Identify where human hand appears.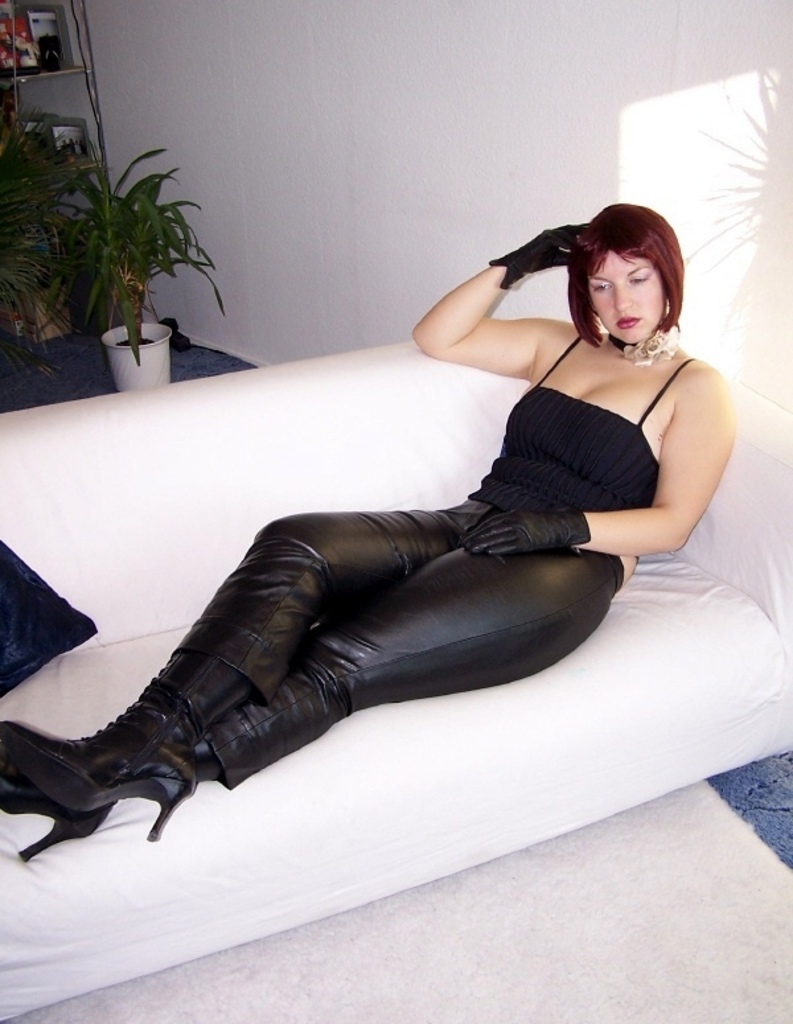
Appears at detection(461, 507, 568, 554).
